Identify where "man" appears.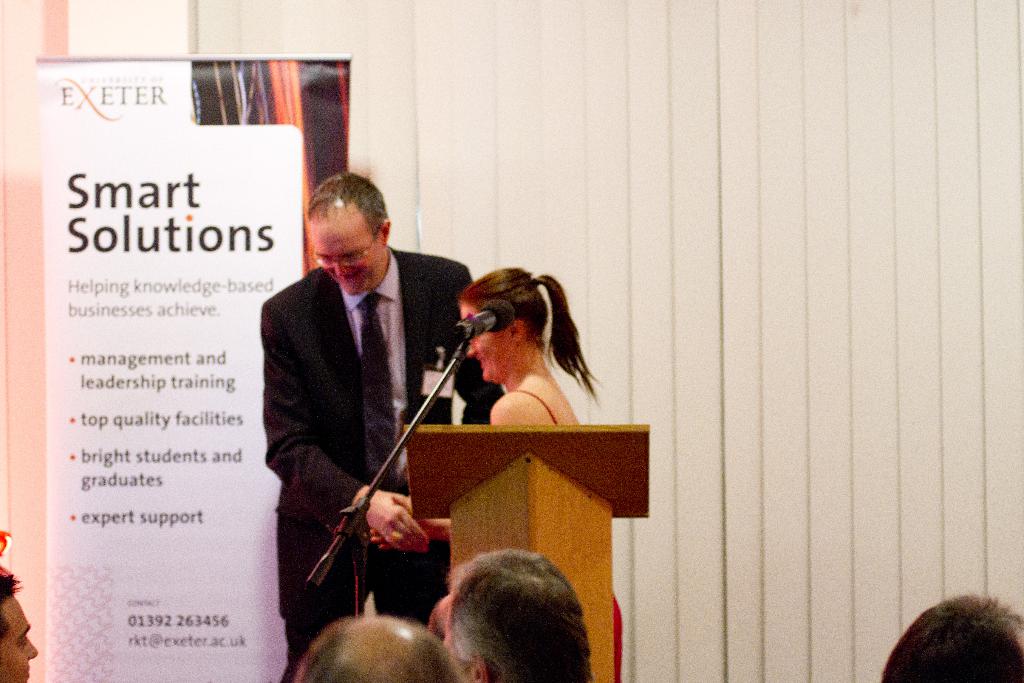
Appears at bbox(881, 591, 1023, 682).
